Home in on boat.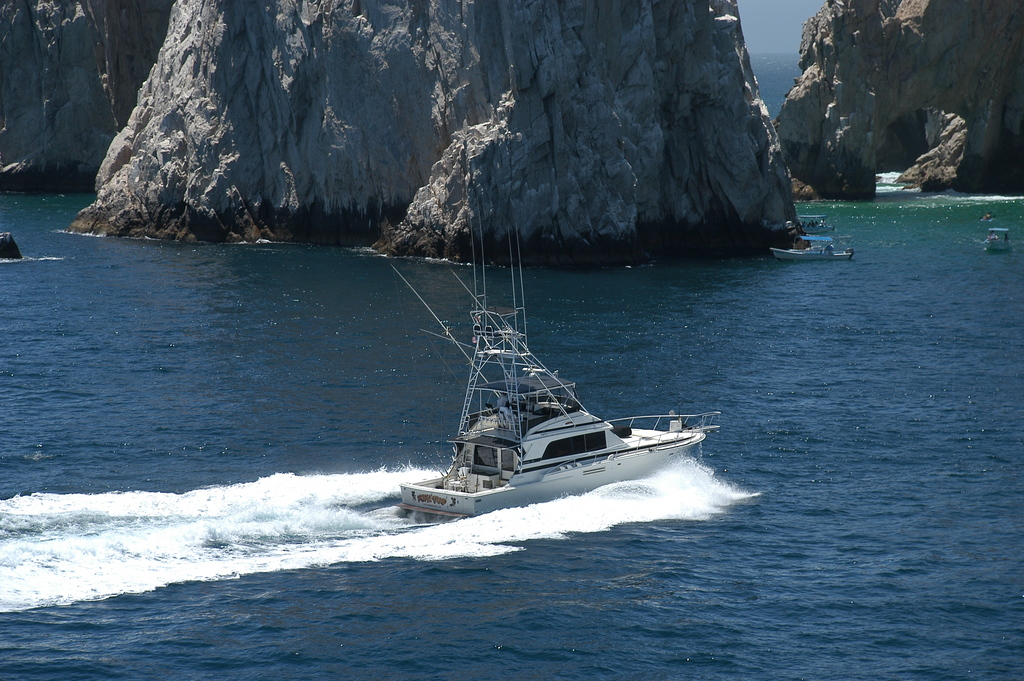
Homed in at {"x1": 771, "y1": 230, "x2": 849, "y2": 260}.
